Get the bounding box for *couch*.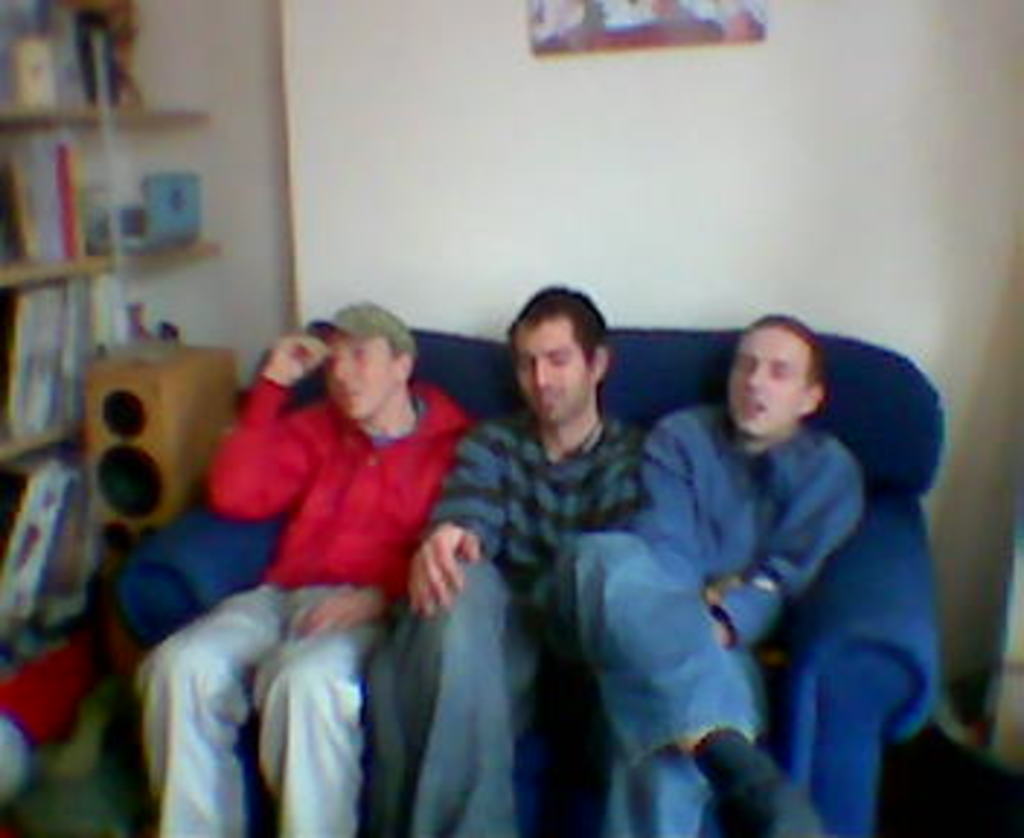
<box>64,288,1023,837</box>.
